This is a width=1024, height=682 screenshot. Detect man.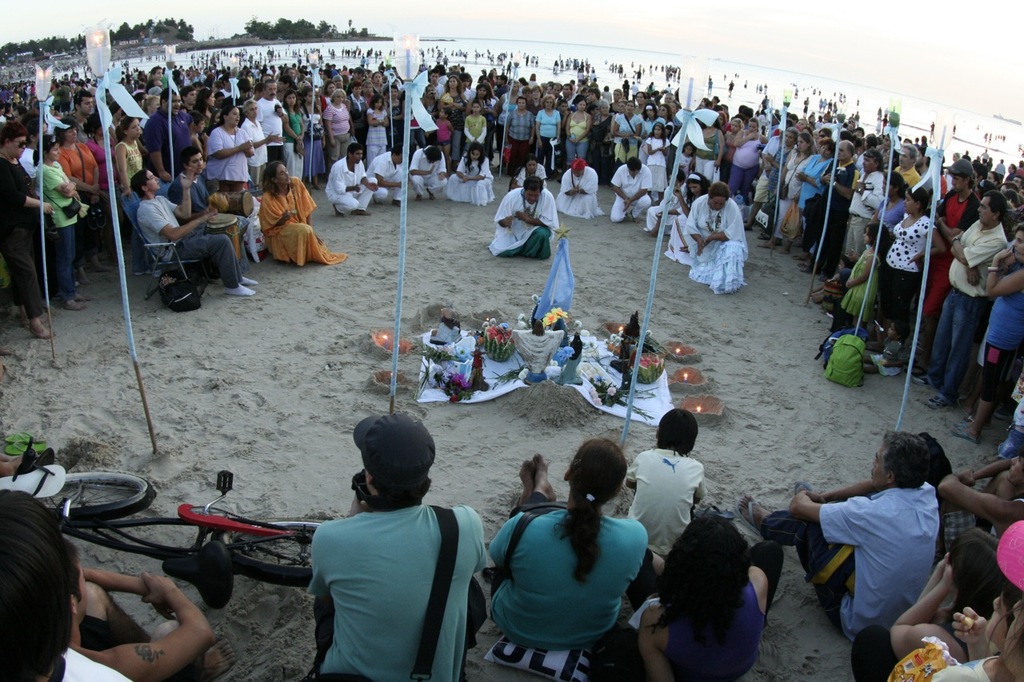
798:141:858:275.
